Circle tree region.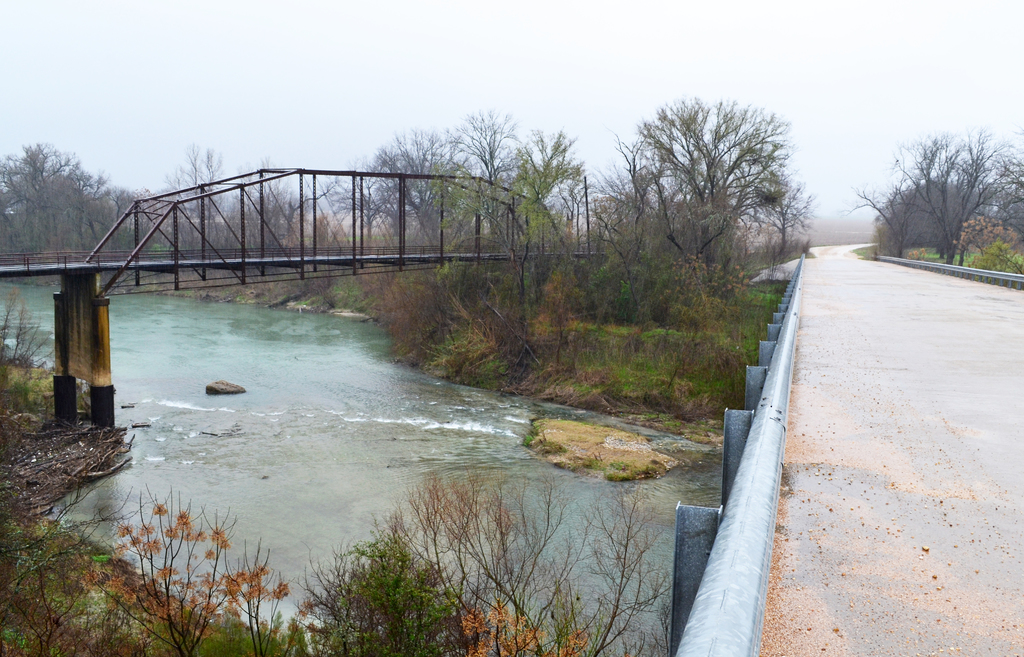
Region: bbox=[6, 122, 79, 237].
